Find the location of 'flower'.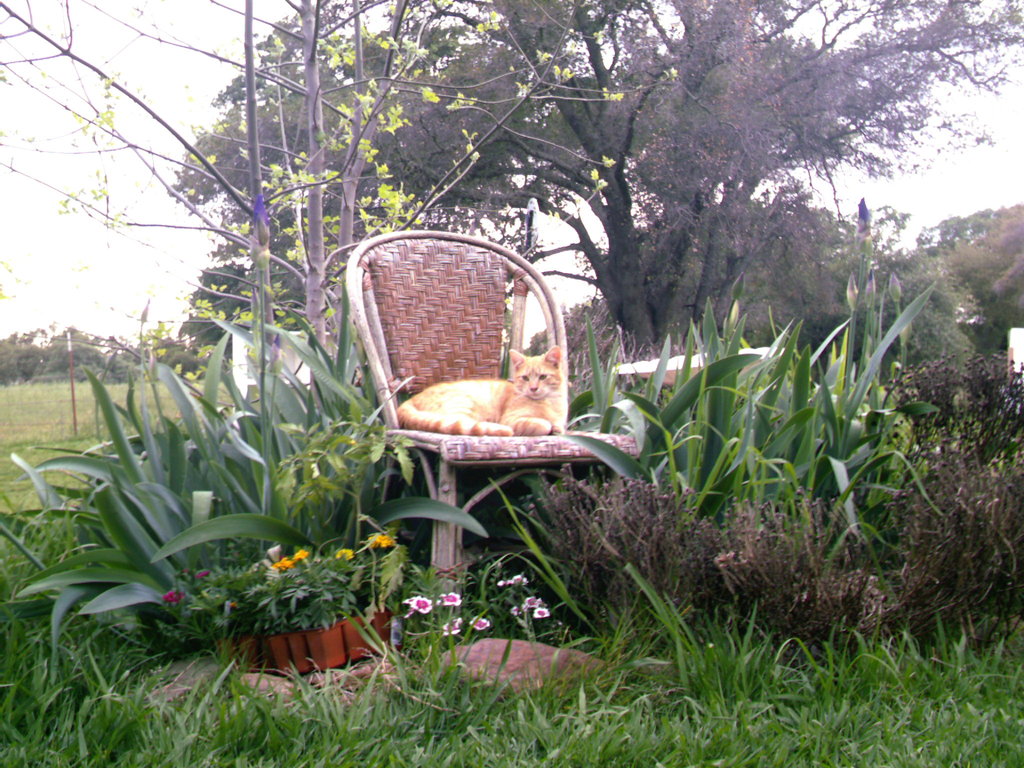
Location: x1=534 y1=601 x2=549 y2=620.
